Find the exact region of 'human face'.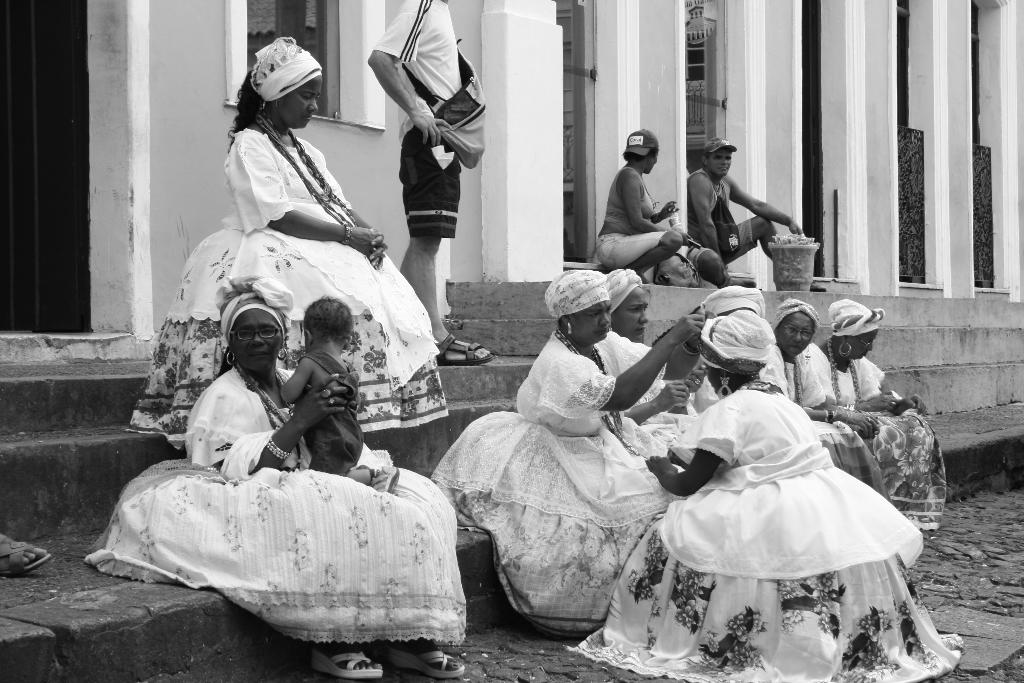
Exact region: <region>707, 148, 733, 178</region>.
